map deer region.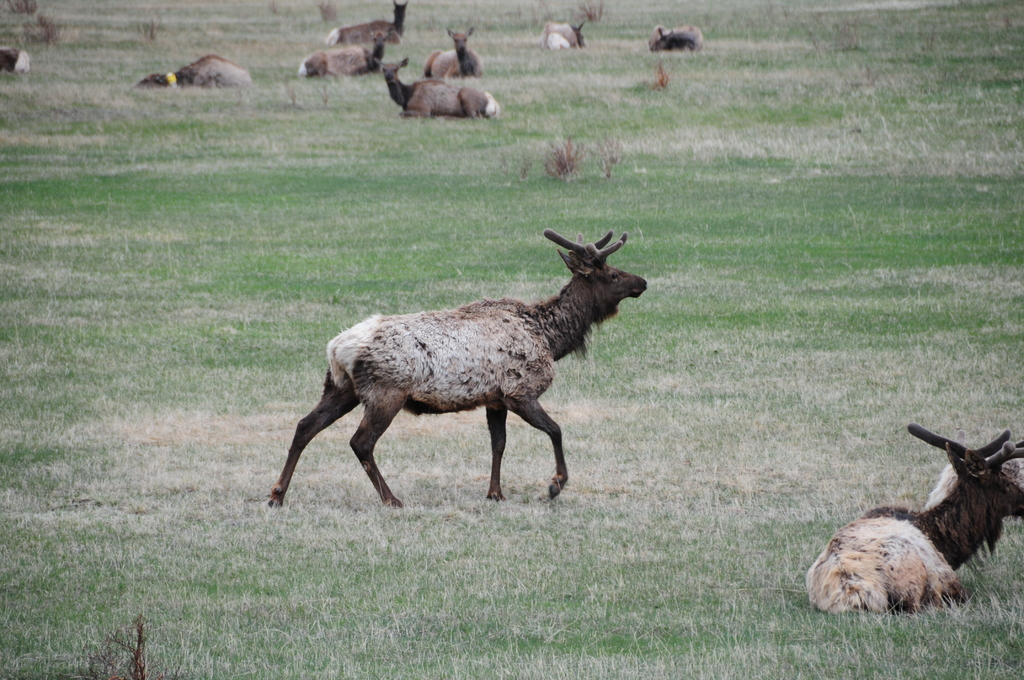
Mapped to <bbox>262, 230, 645, 506</bbox>.
